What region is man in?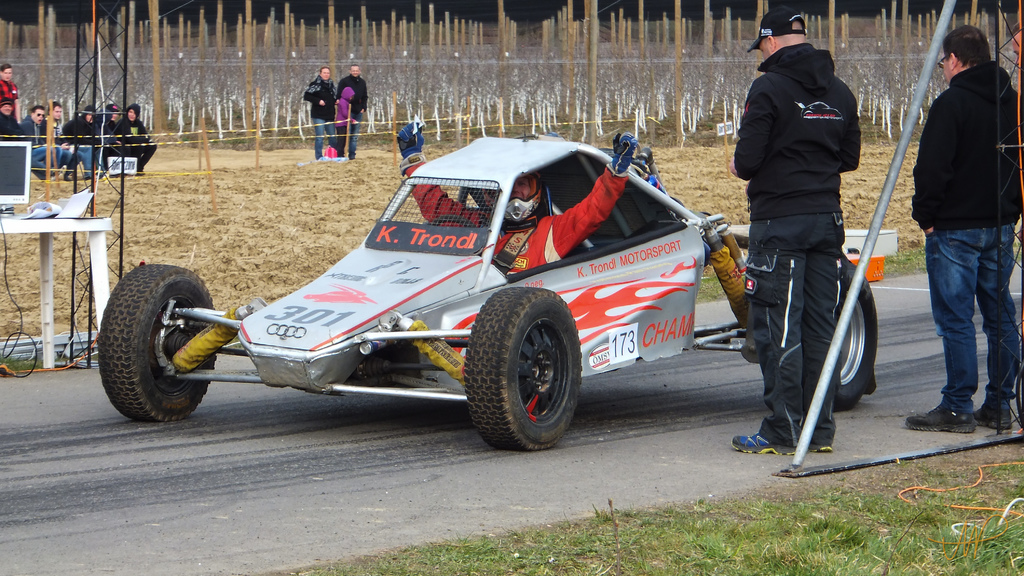
0,98,69,185.
